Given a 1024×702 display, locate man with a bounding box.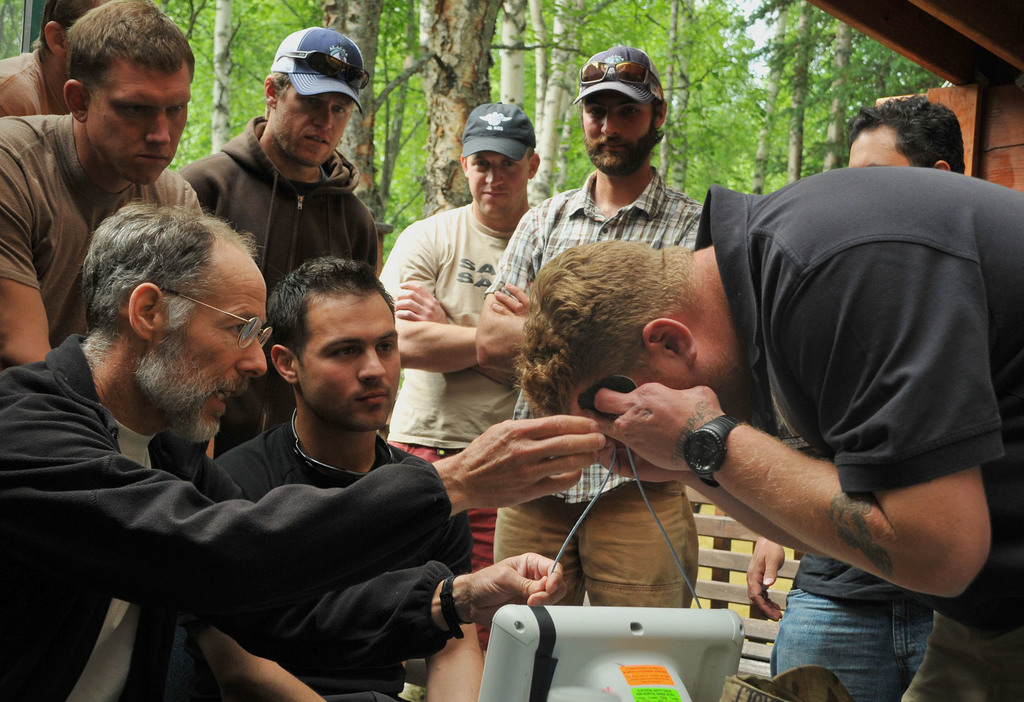
Located: [left=178, top=24, right=380, bottom=458].
